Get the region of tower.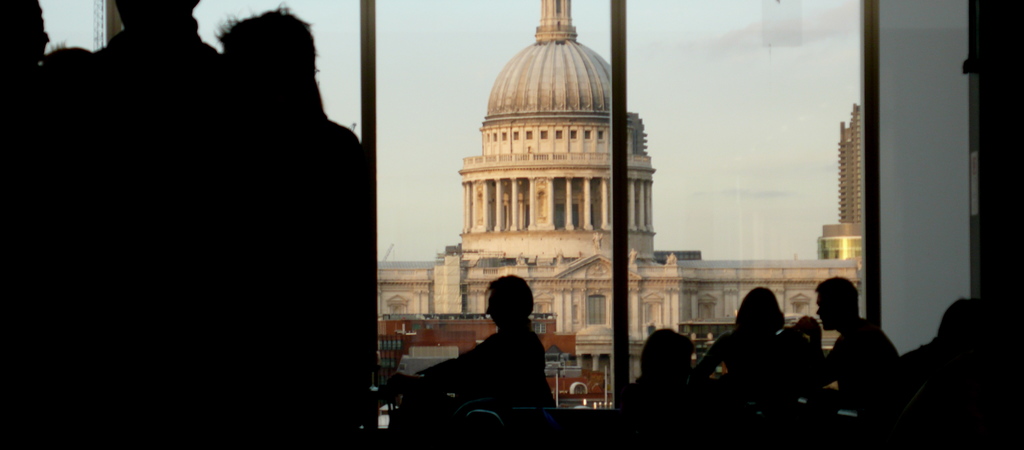
<bbox>838, 106, 862, 221</bbox>.
